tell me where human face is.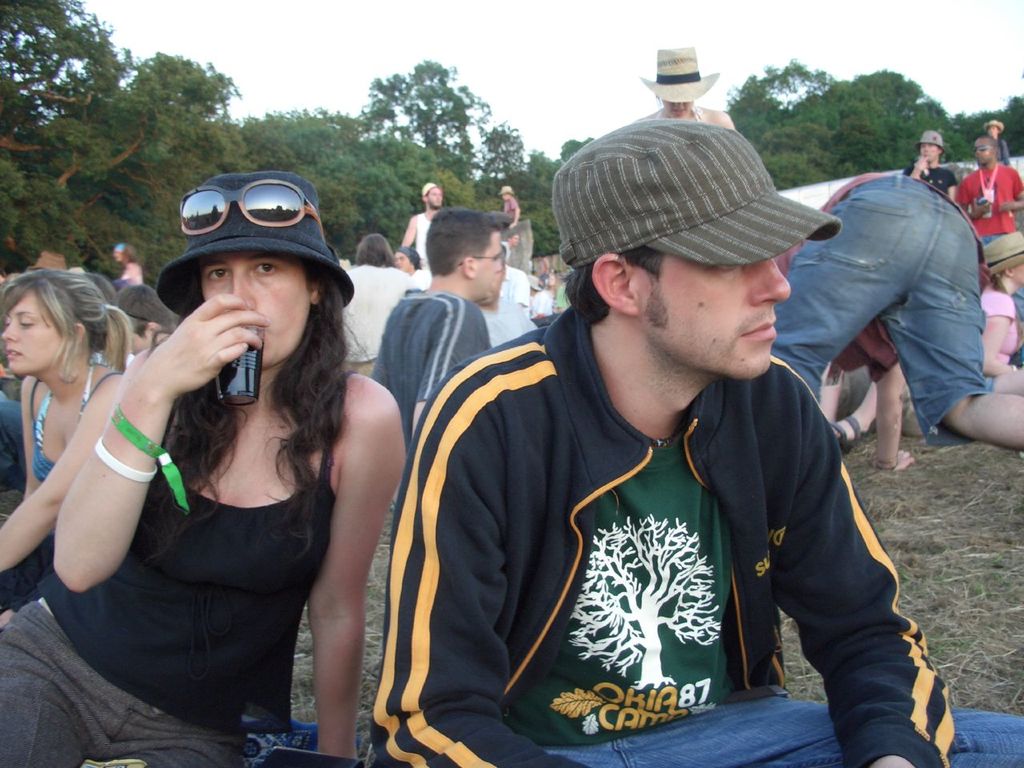
human face is at detection(0, 298, 61, 373).
